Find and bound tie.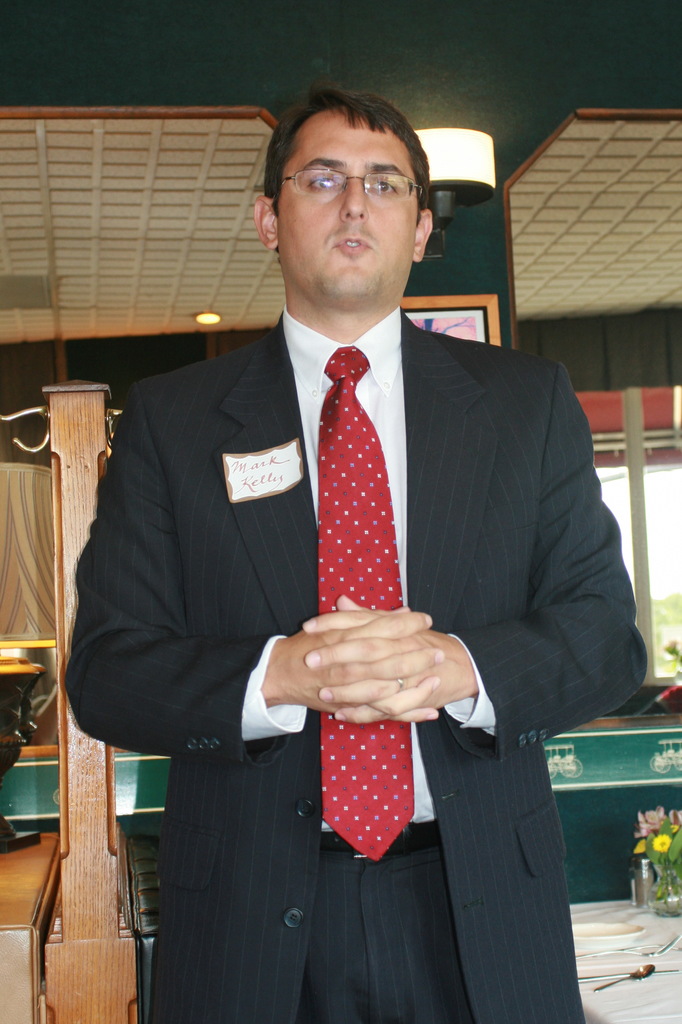
Bound: bbox=(316, 344, 421, 861).
